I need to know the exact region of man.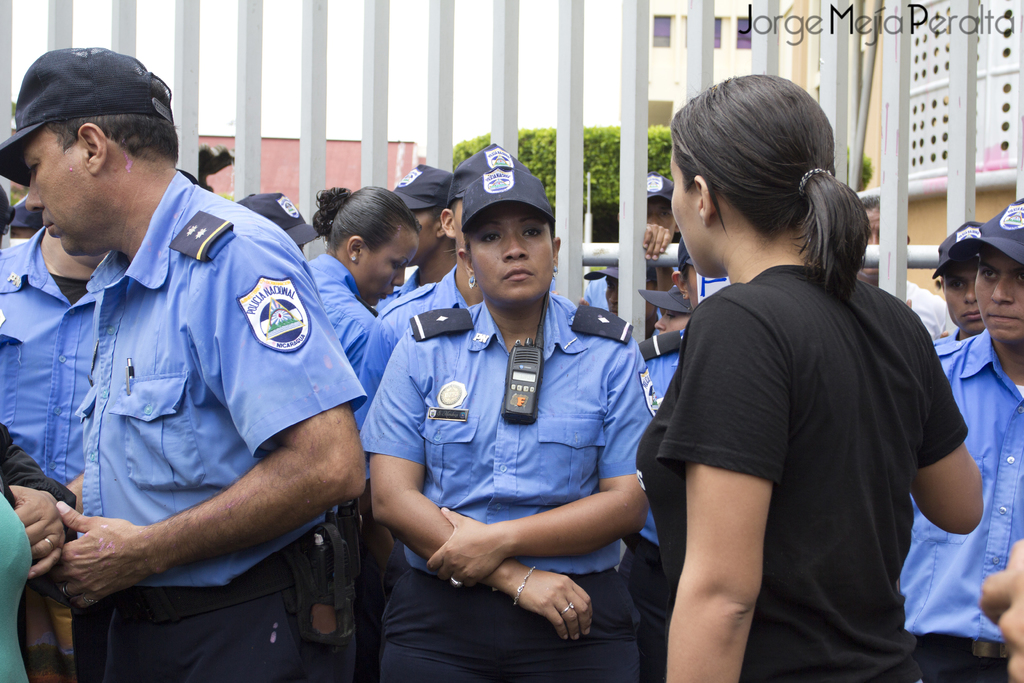
Region: [left=0, top=225, right=111, bottom=682].
